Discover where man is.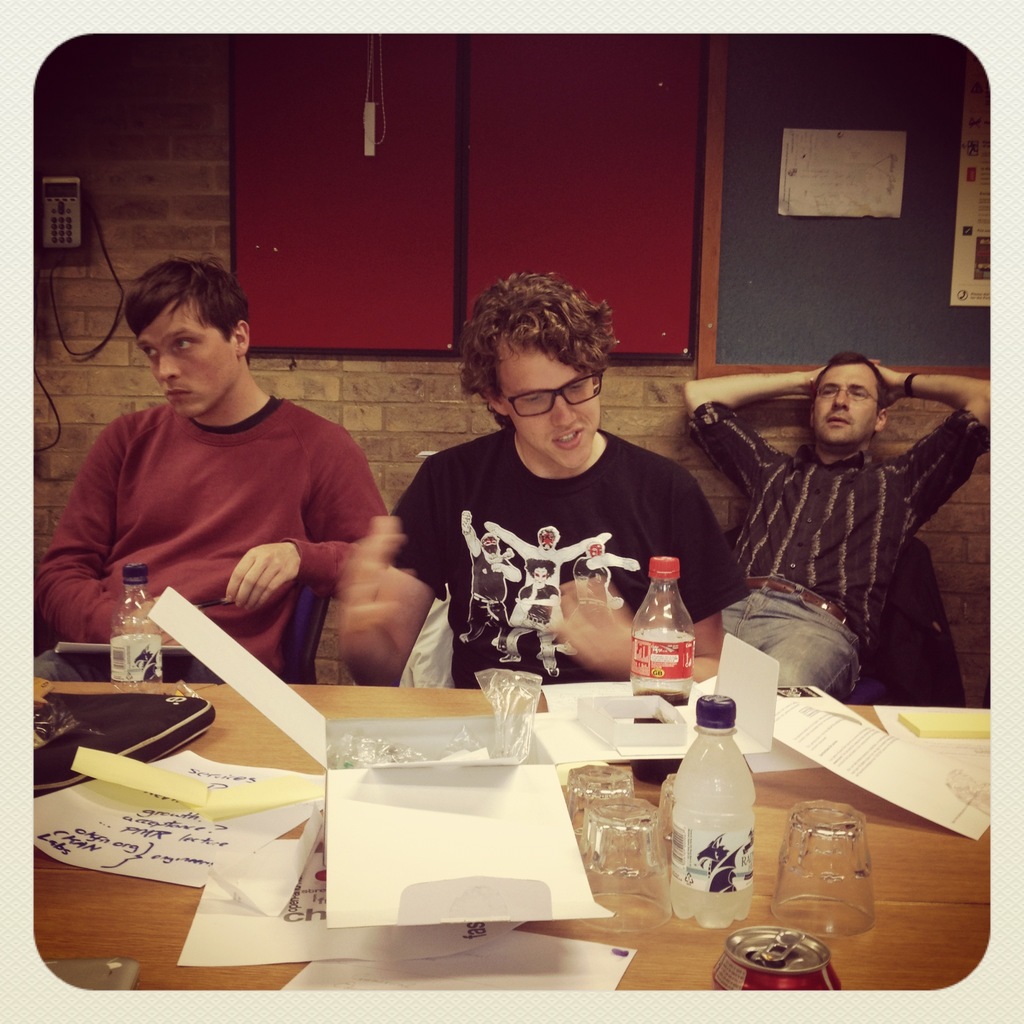
Discovered at rect(31, 260, 380, 685).
